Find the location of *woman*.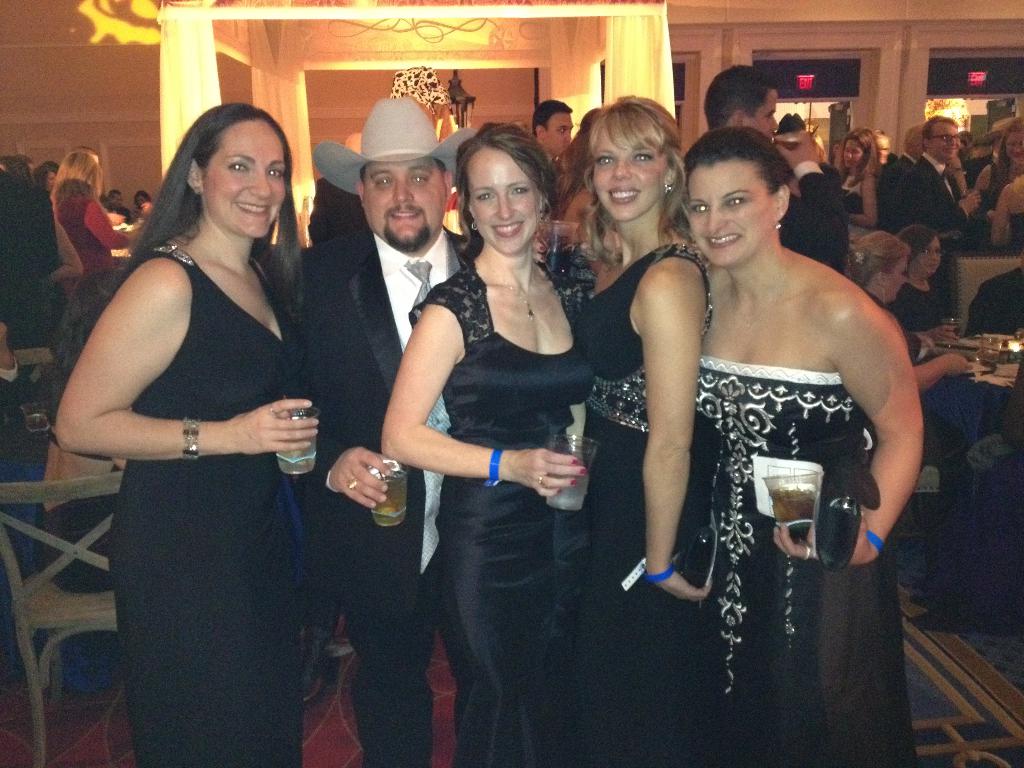
Location: <region>666, 122, 925, 767</region>.
